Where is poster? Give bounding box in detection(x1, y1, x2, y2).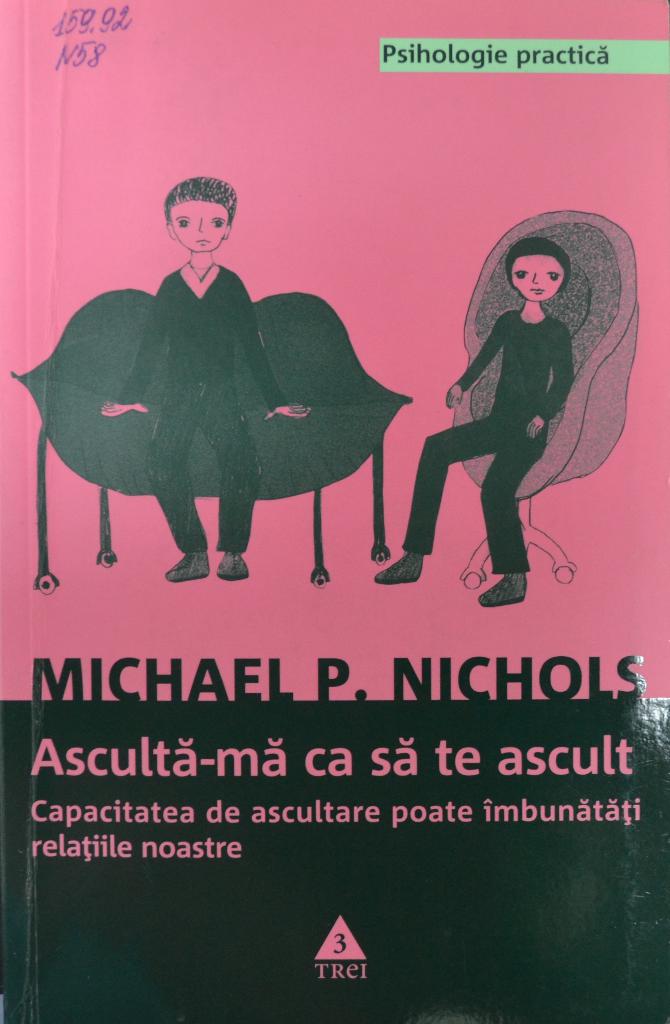
detection(0, 0, 669, 1023).
